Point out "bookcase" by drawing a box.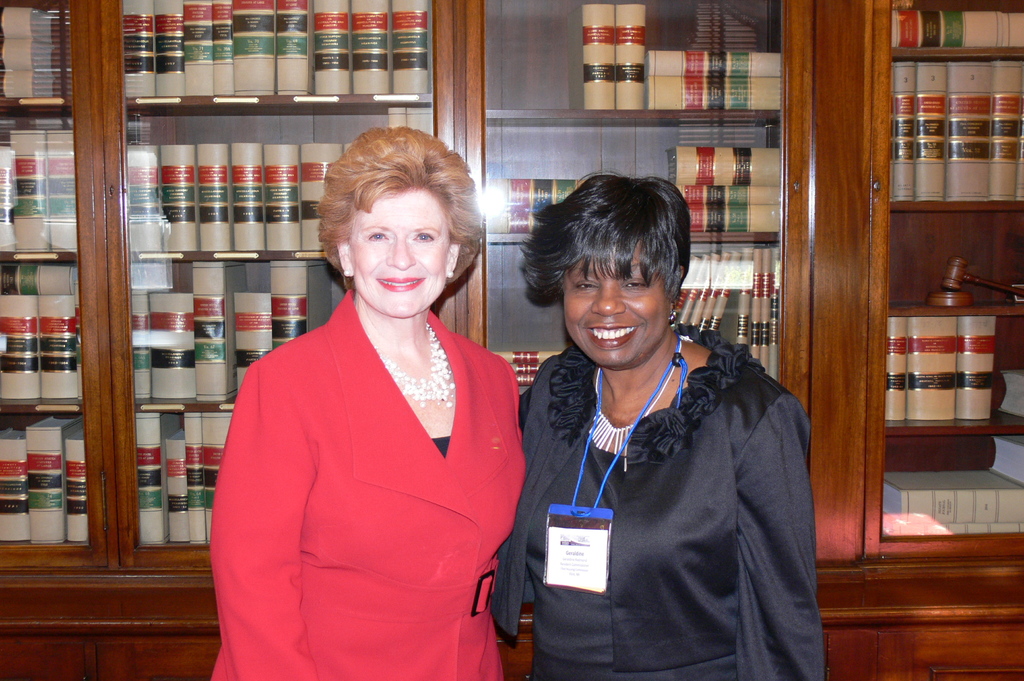
(0,0,1023,680).
